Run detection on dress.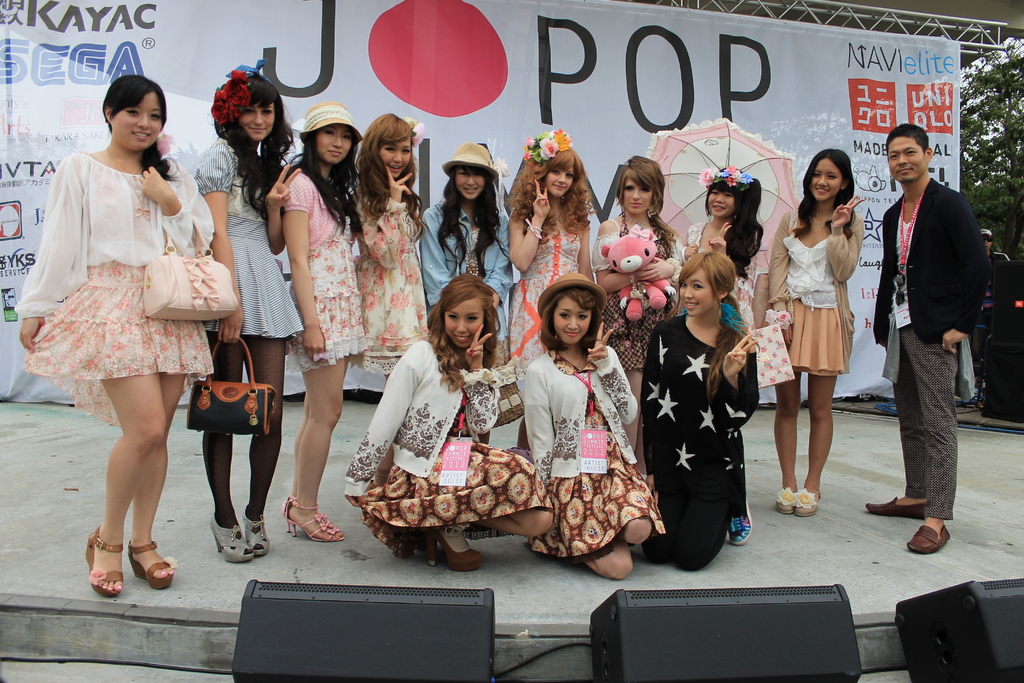
Result: region(284, 209, 376, 375).
